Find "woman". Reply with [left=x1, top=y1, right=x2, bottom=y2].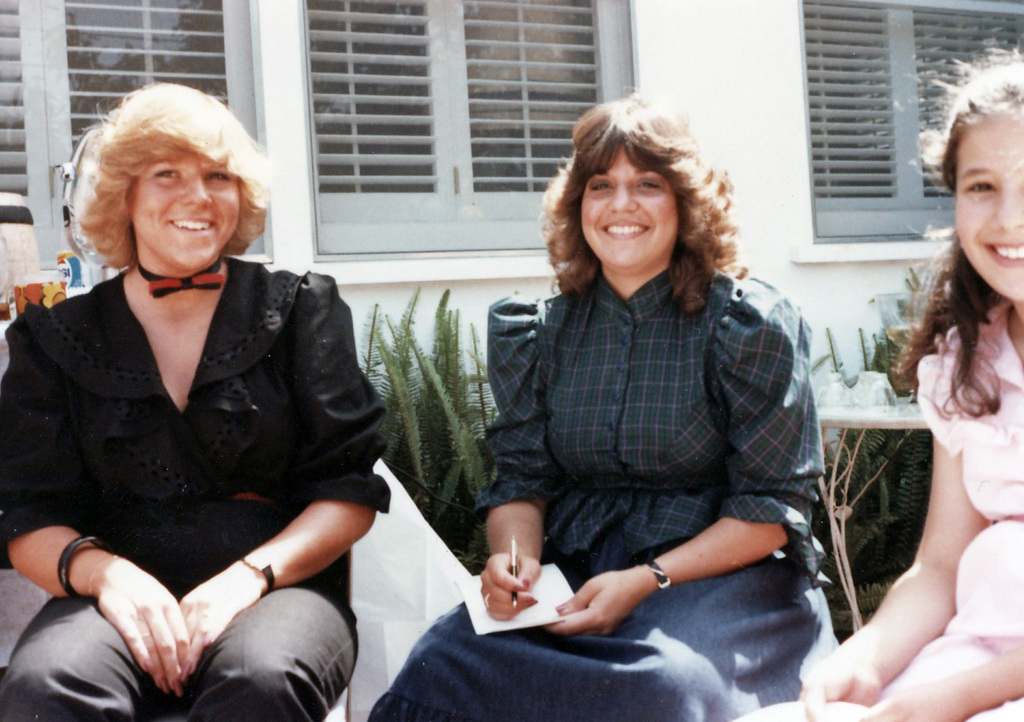
[left=369, top=92, right=840, bottom=721].
